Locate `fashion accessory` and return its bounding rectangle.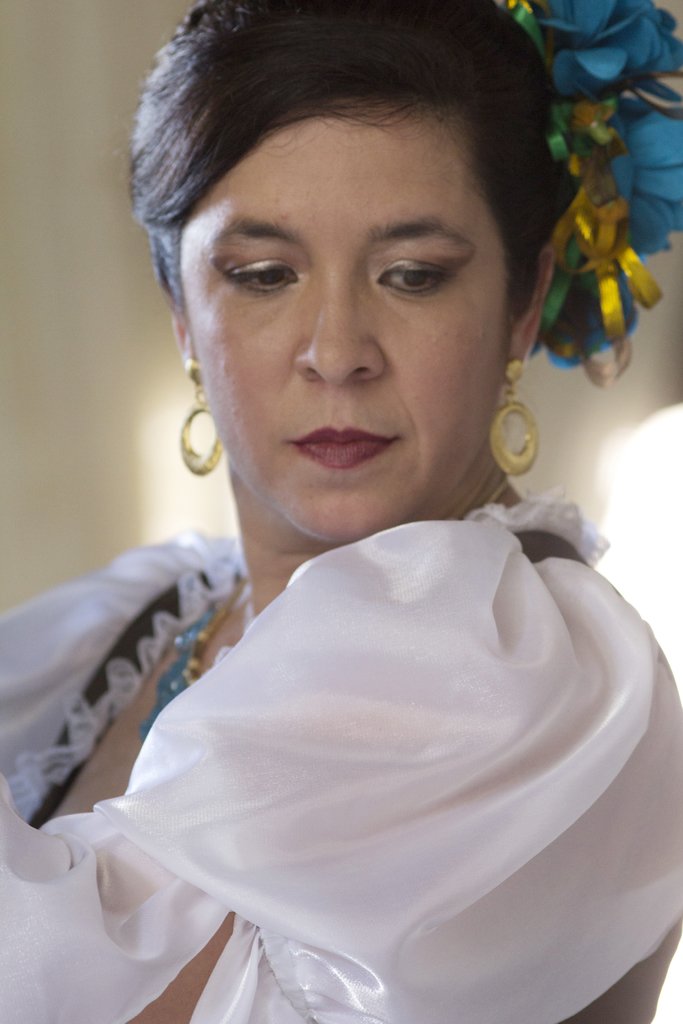
bbox=(484, 353, 540, 477).
